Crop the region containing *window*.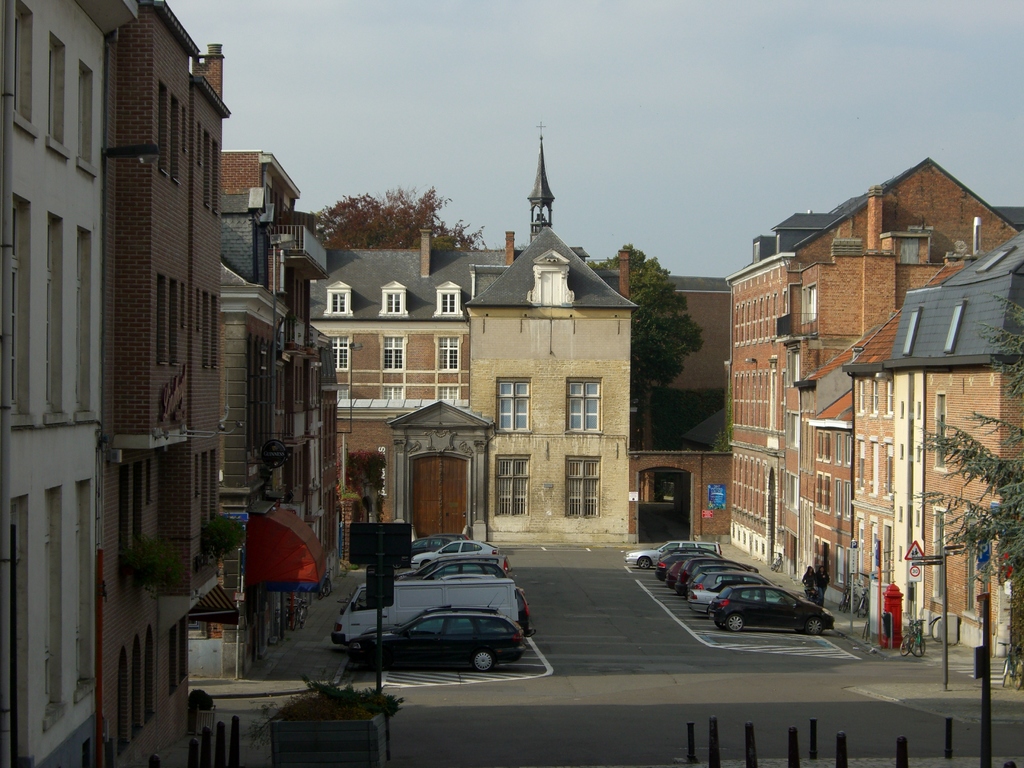
Crop region: region(434, 382, 460, 401).
